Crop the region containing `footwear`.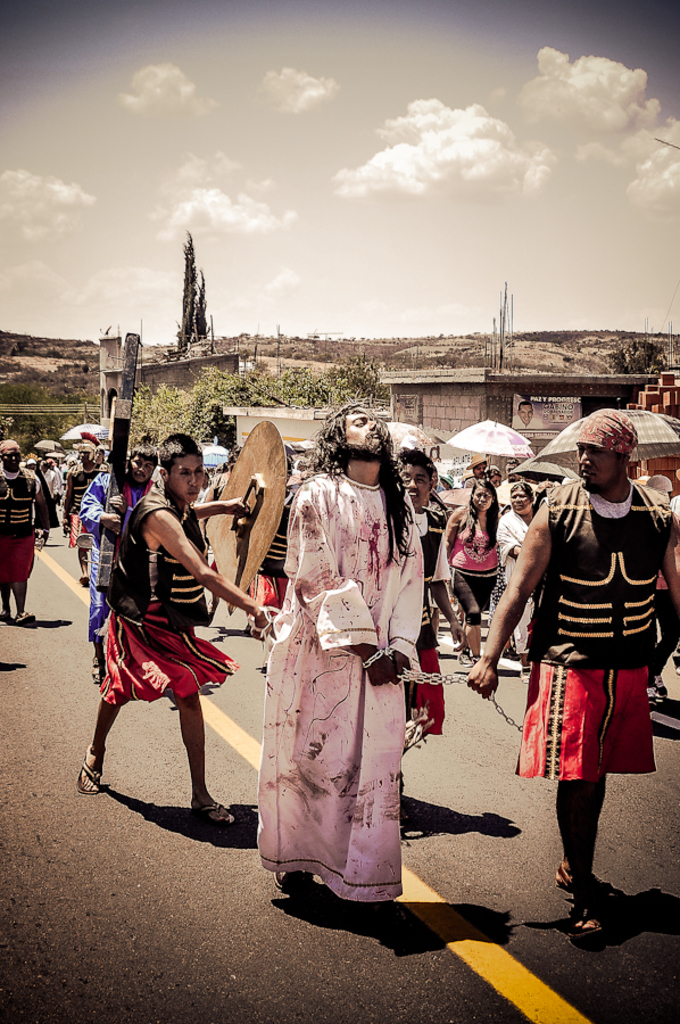
Crop region: 558:862:642:938.
